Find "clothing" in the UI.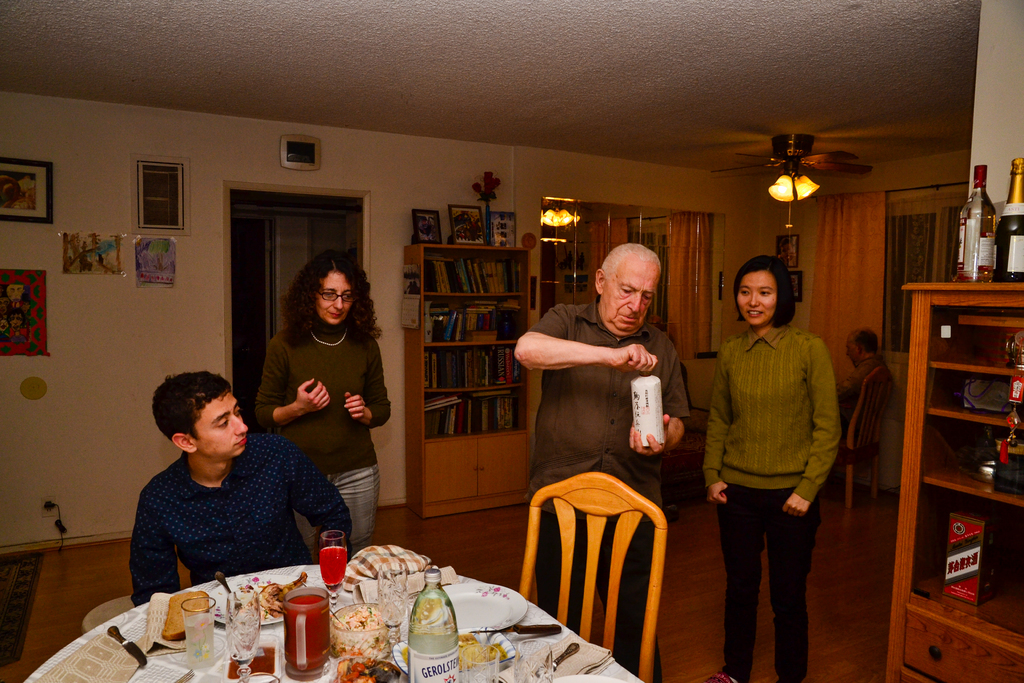
UI element at 132,433,356,606.
